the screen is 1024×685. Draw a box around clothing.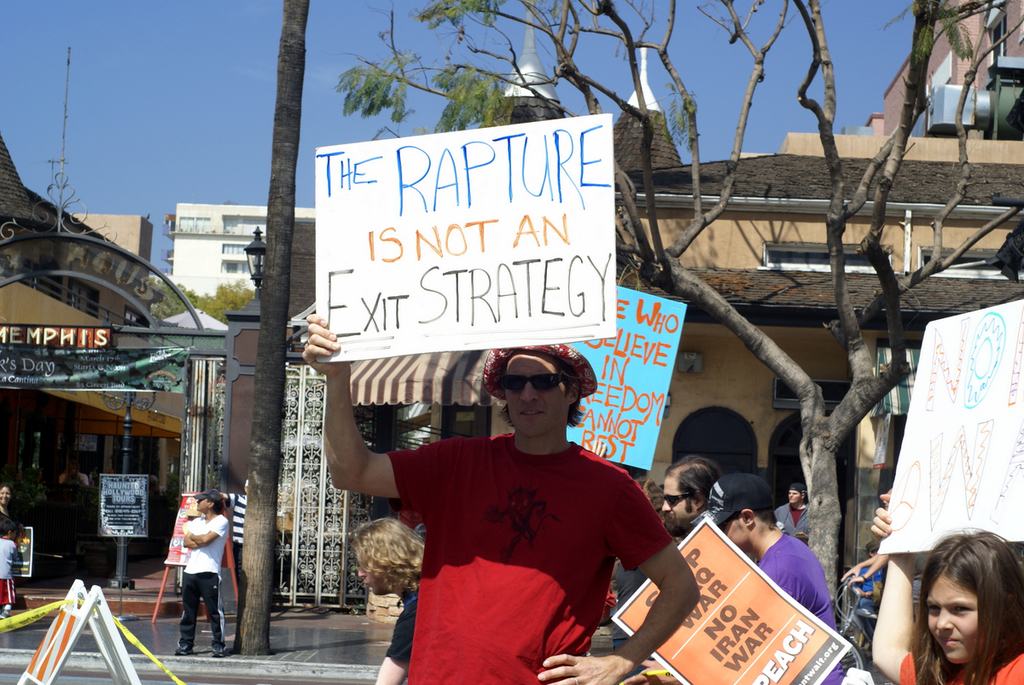
pyautogui.locateOnScreen(845, 555, 879, 612).
